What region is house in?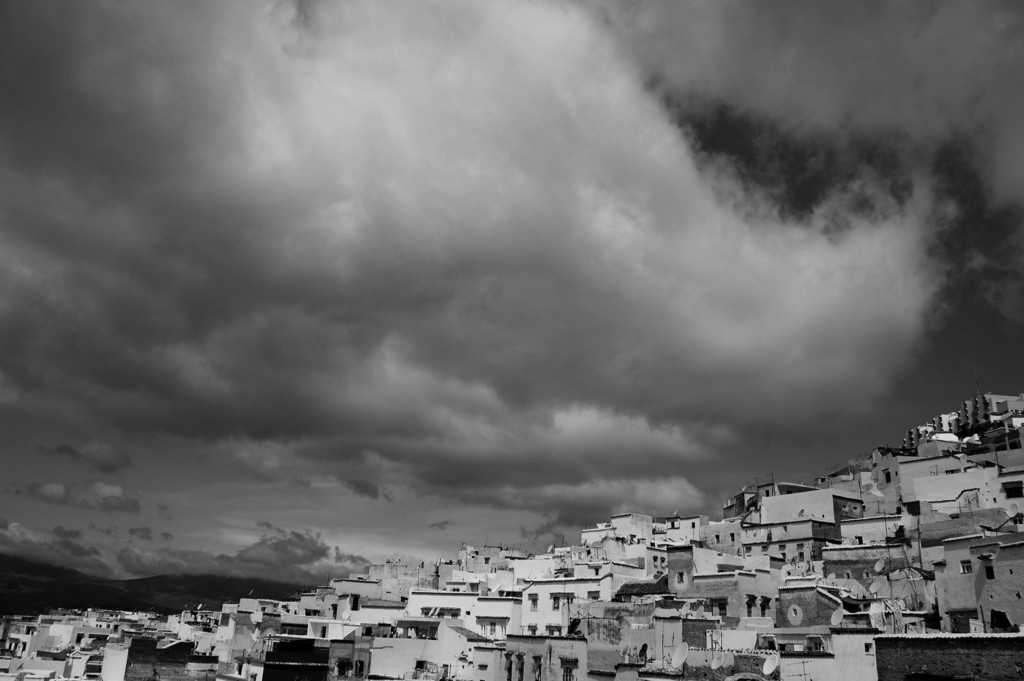
rect(721, 470, 804, 518).
